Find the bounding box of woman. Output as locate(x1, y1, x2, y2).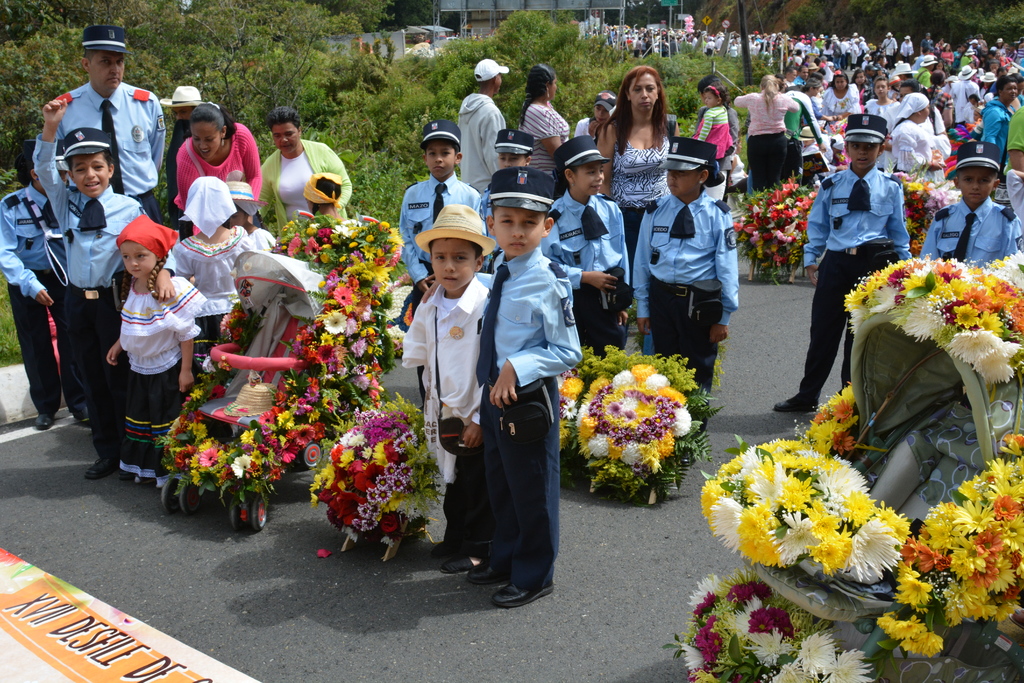
locate(733, 70, 799, 189).
